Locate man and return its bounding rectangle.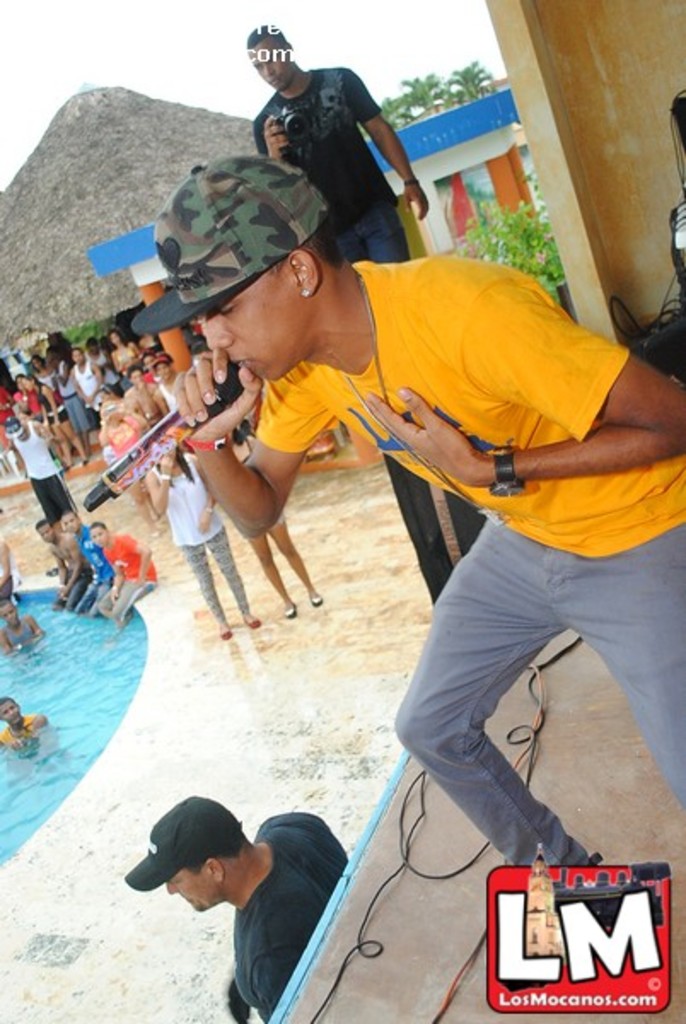
bbox=(0, 597, 46, 650).
